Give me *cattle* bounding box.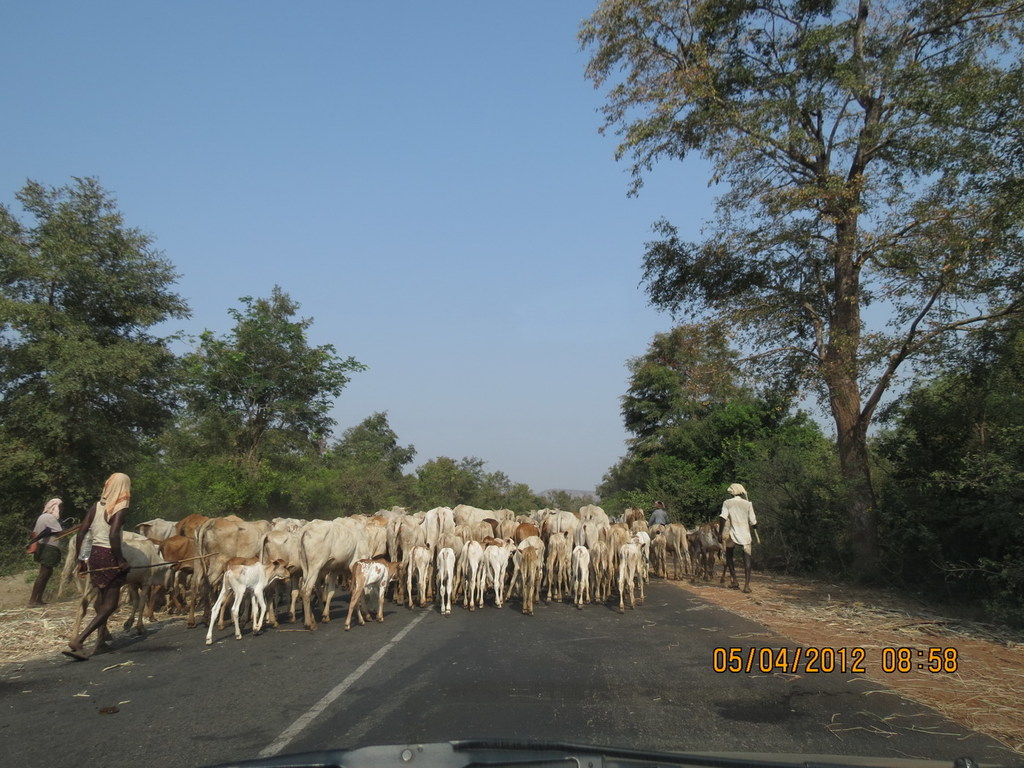
(x1=388, y1=514, x2=425, y2=595).
